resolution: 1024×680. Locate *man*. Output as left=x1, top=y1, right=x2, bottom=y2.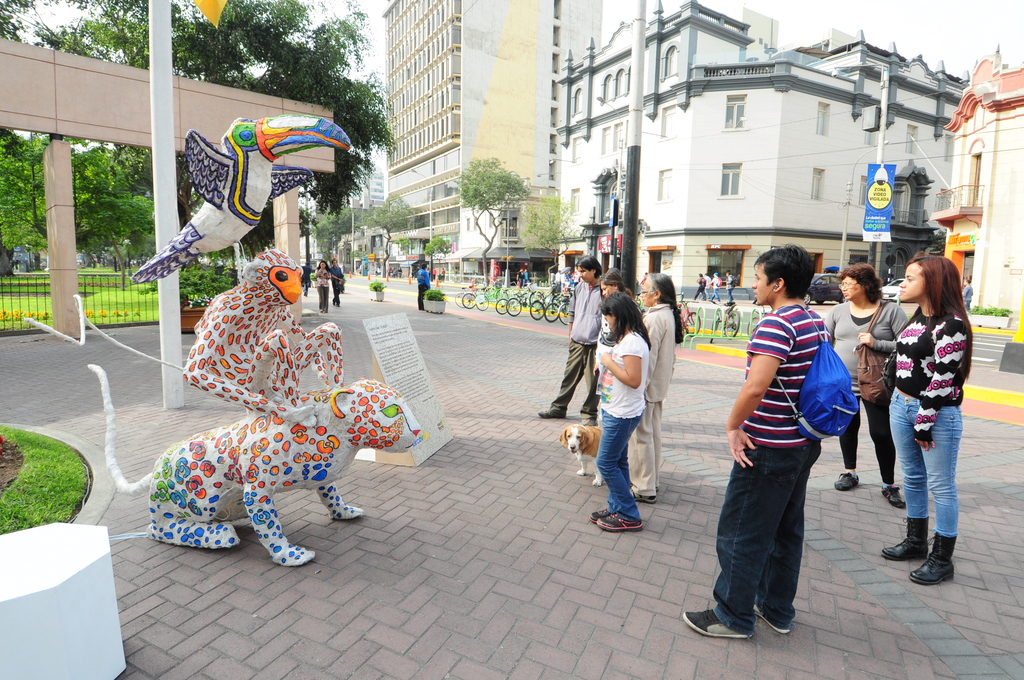
left=516, top=268, right=526, bottom=287.
